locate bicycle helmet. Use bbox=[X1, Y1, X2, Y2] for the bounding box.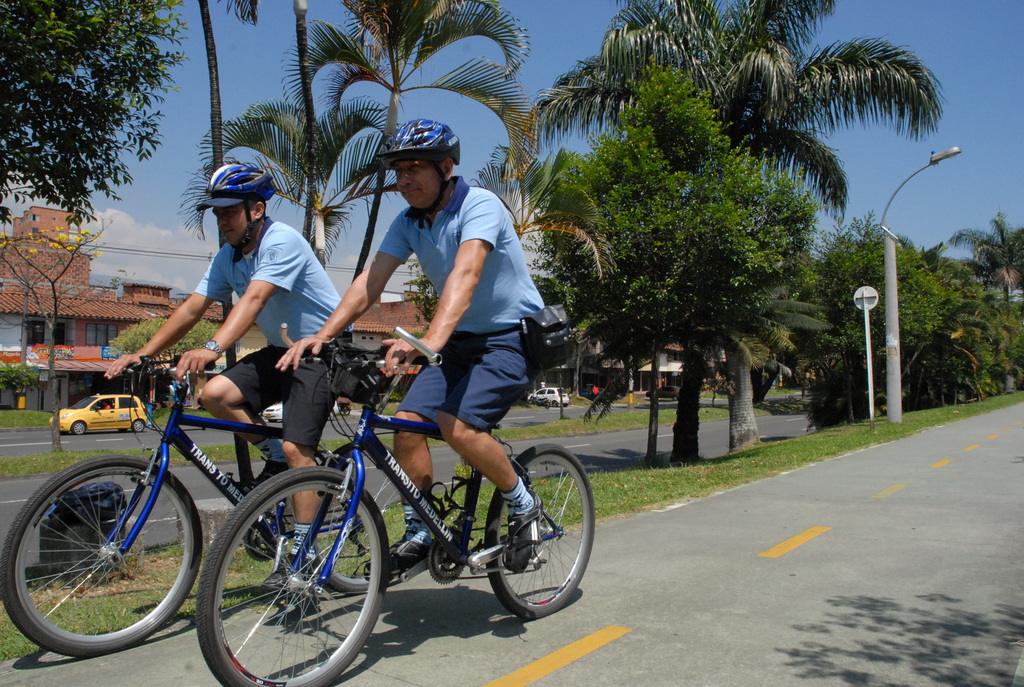
bbox=[372, 118, 460, 223].
